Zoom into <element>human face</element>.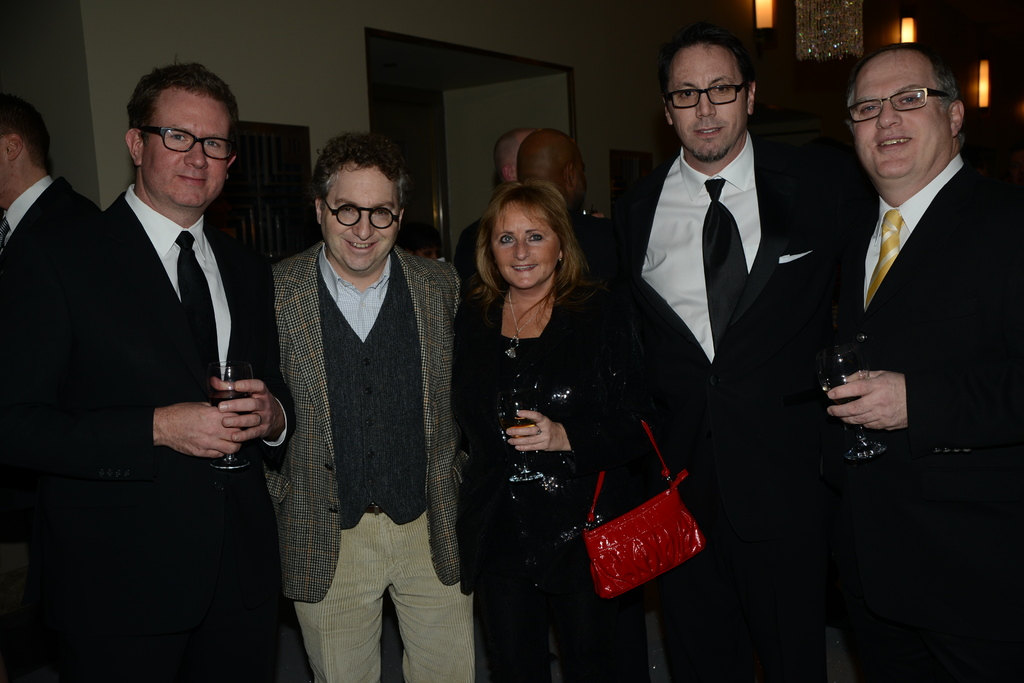
Zoom target: x1=147, y1=90, x2=230, y2=198.
